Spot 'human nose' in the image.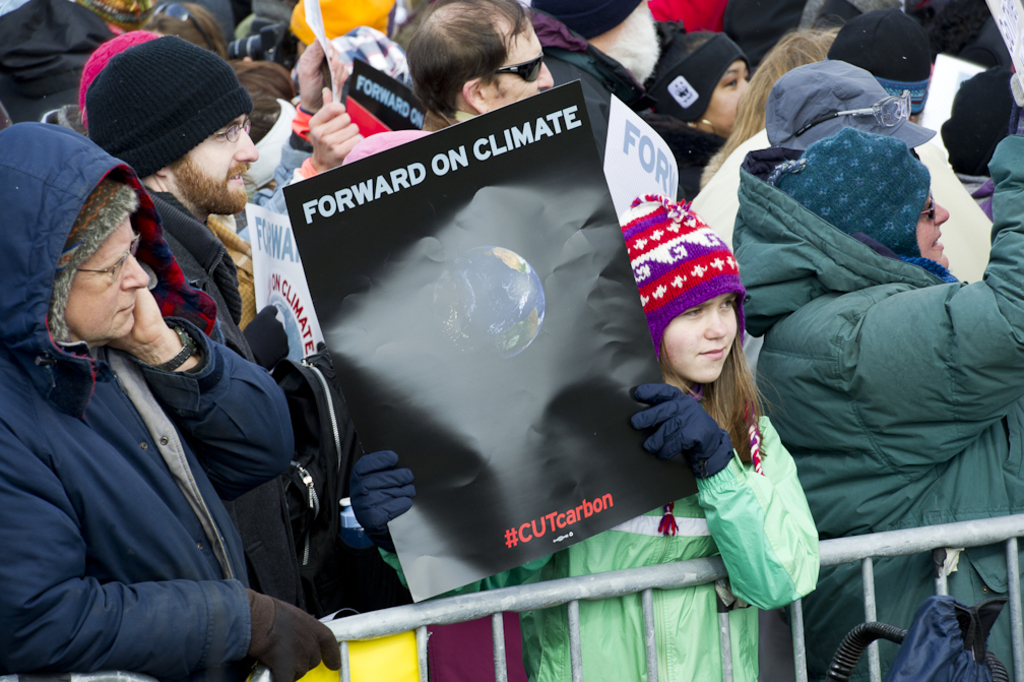
'human nose' found at 700/309/728/339.
